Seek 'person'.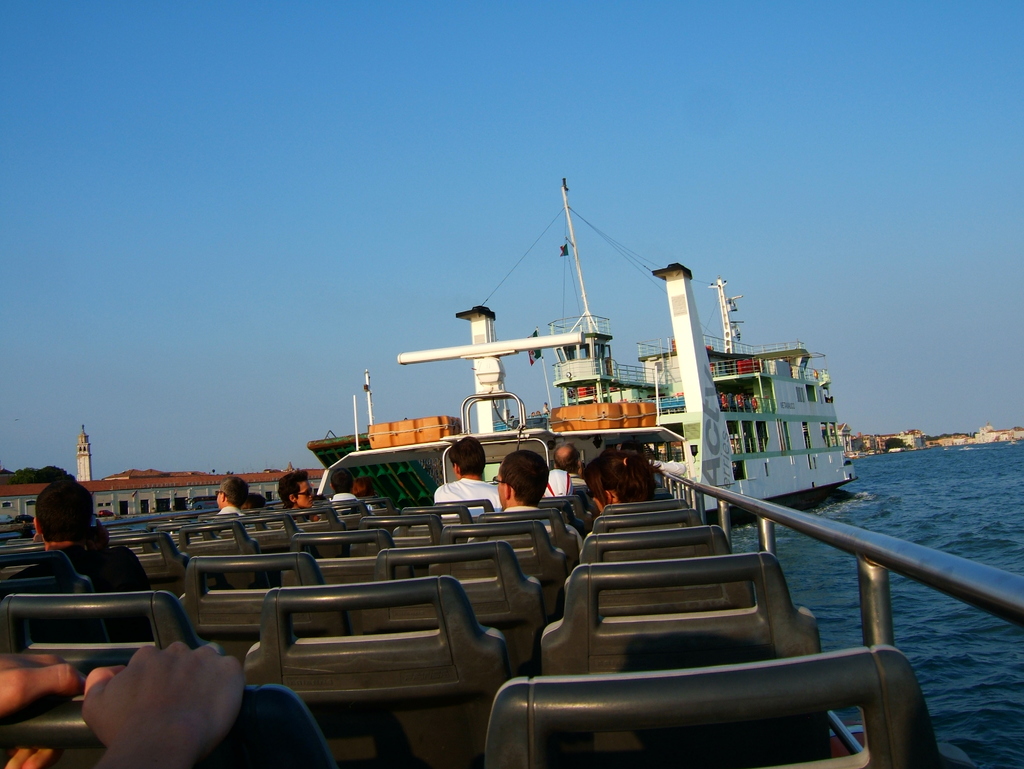
(x1=273, y1=465, x2=319, y2=525).
